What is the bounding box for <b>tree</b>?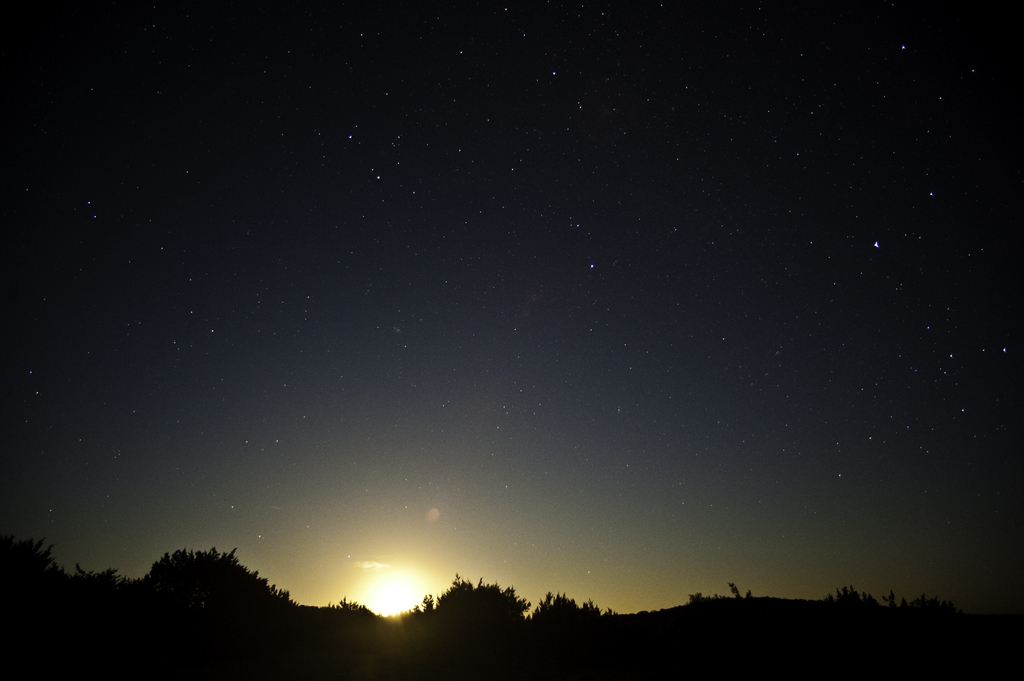
<region>838, 590, 939, 625</region>.
